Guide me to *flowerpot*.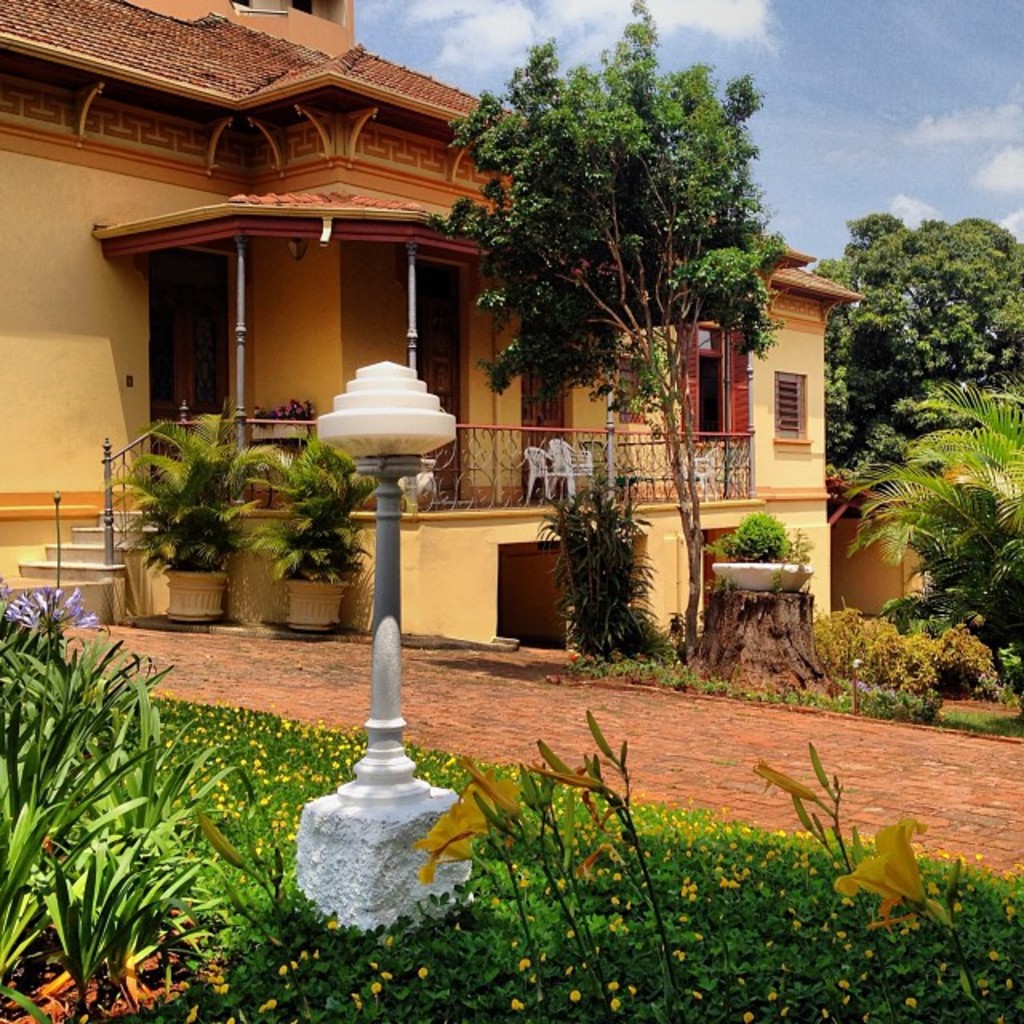
Guidance: <region>283, 576, 352, 635</region>.
